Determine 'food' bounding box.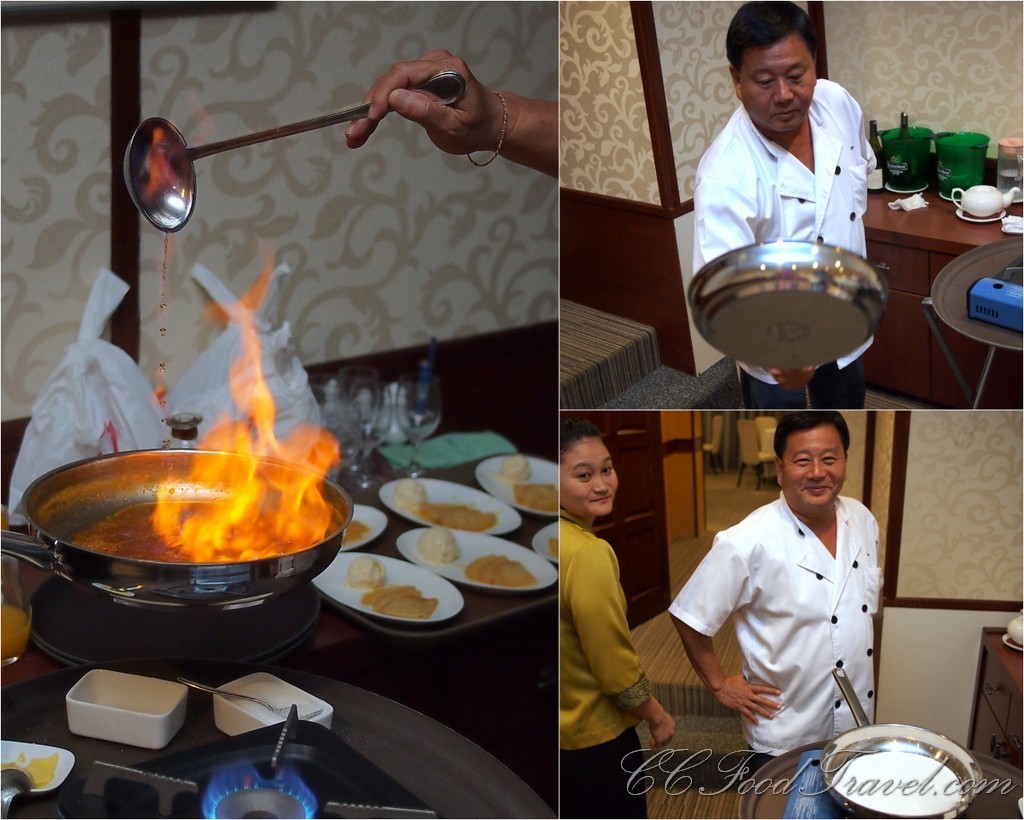
Determined: 353,556,445,644.
